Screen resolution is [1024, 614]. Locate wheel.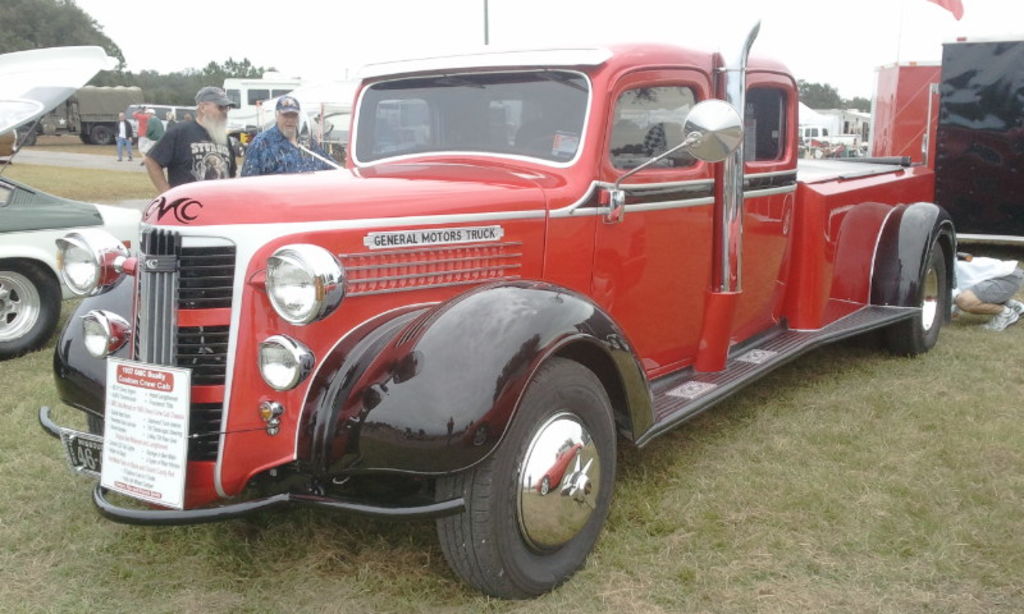
box(0, 256, 64, 362).
